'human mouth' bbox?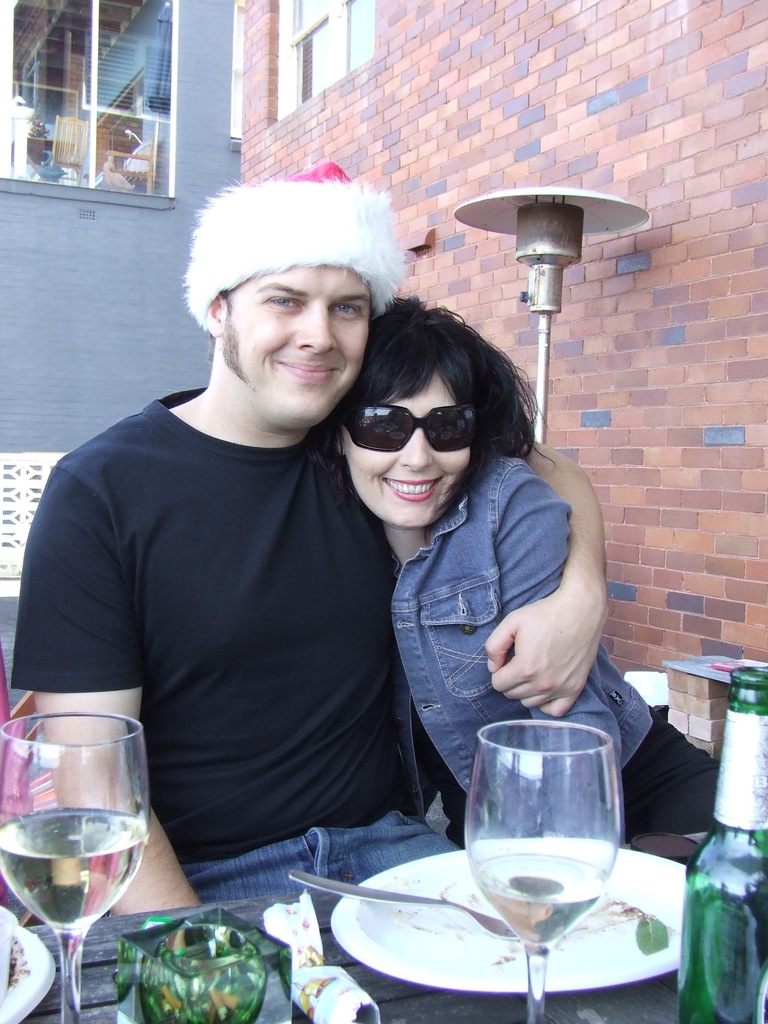
(left=383, top=475, right=441, bottom=503)
